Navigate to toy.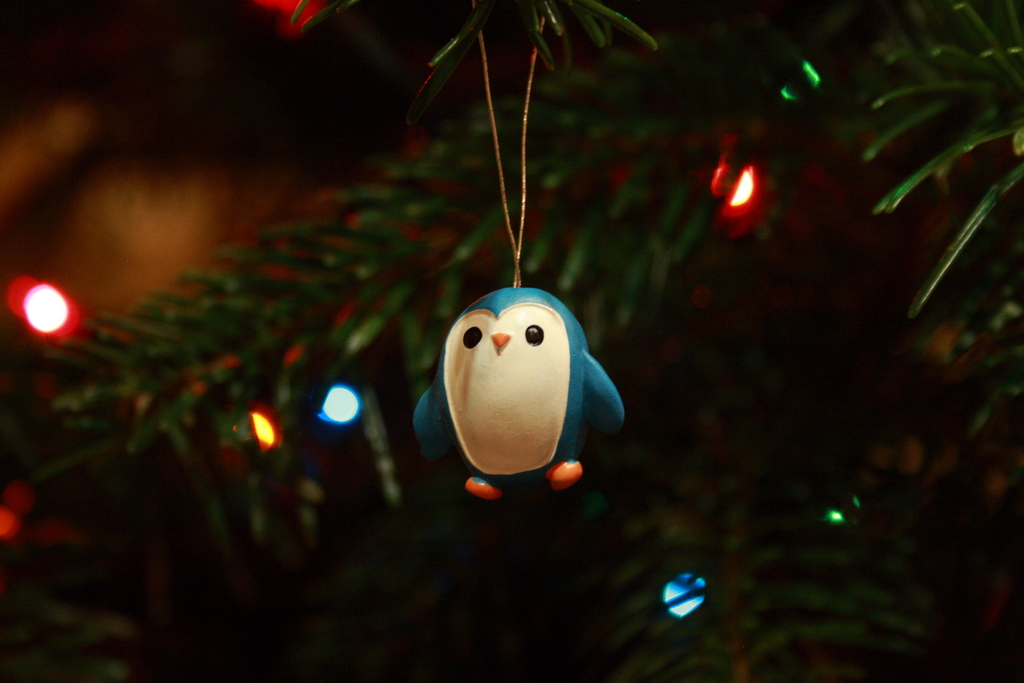
Navigation target: l=422, t=286, r=622, b=522.
